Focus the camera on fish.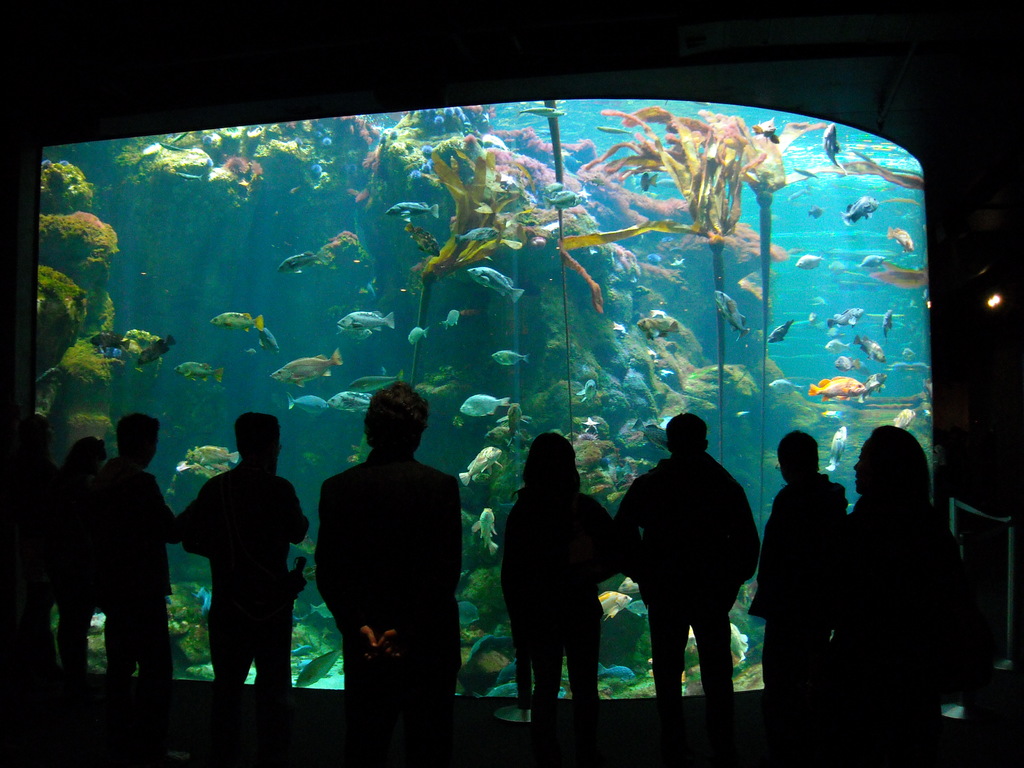
Focus region: pyautogui.locateOnScreen(88, 331, 134, 351).
